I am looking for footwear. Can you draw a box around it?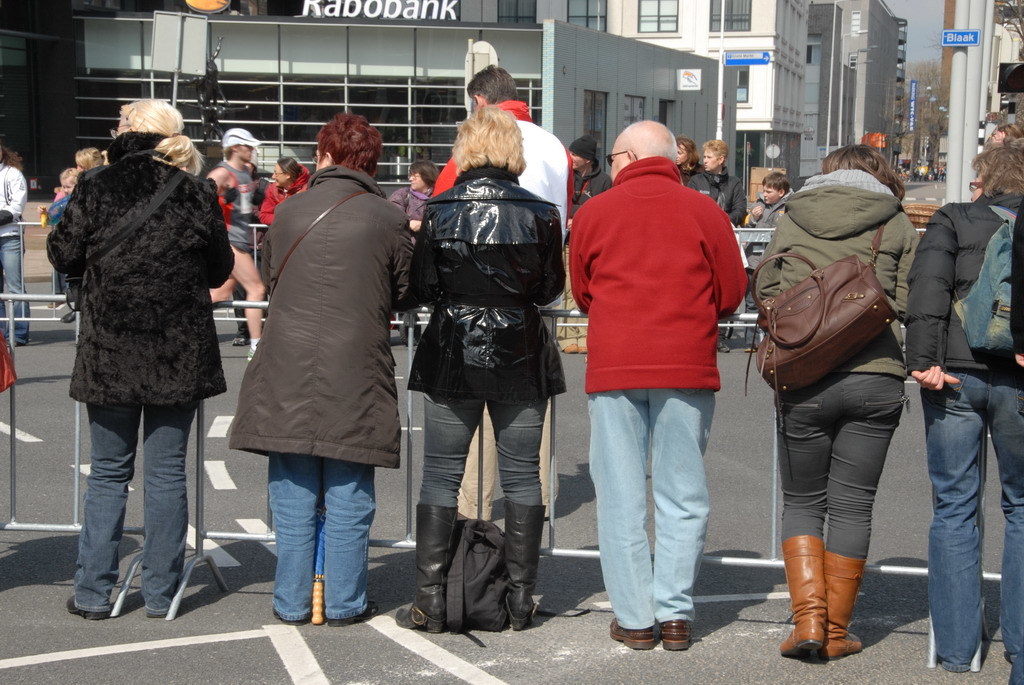
Sure, the bounding box is pyautogui.locateOnScreen(2, 335, 21, 348).
